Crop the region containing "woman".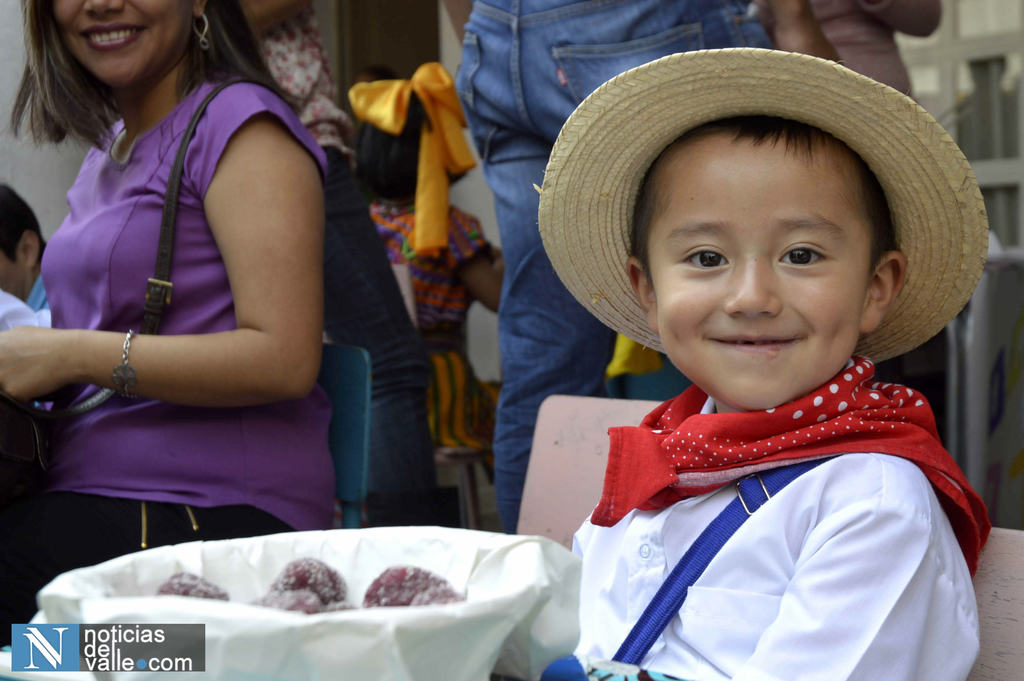
Crop region: 239:0:451:530.
